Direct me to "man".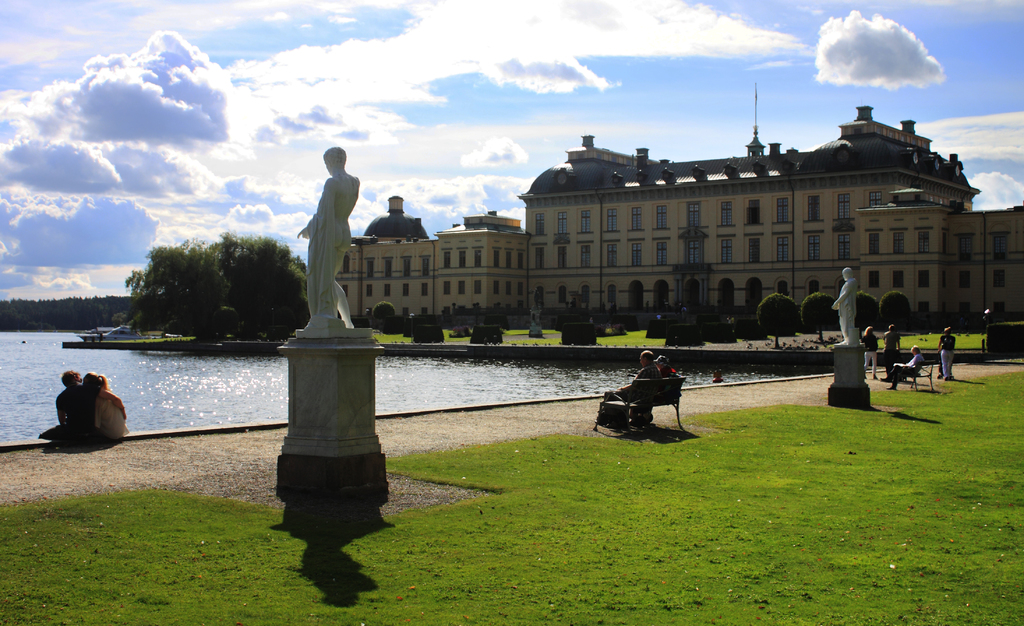
Direction: x1=56 y1=368 x2=124 y2=442.
